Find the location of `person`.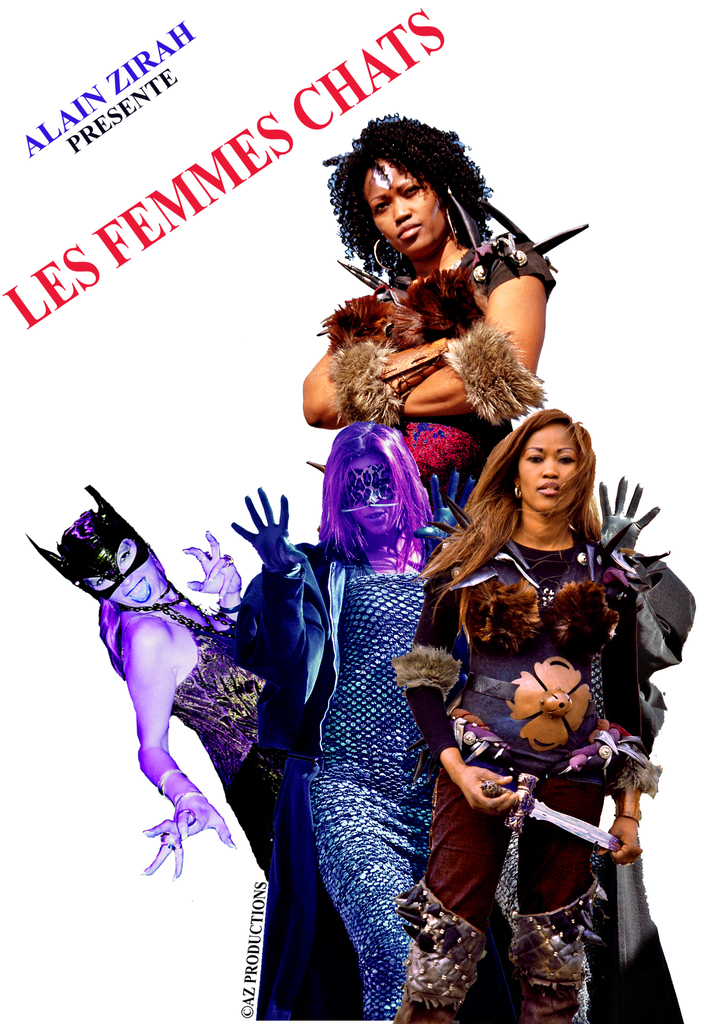
Location: crop(26, 483, 285, 881).
